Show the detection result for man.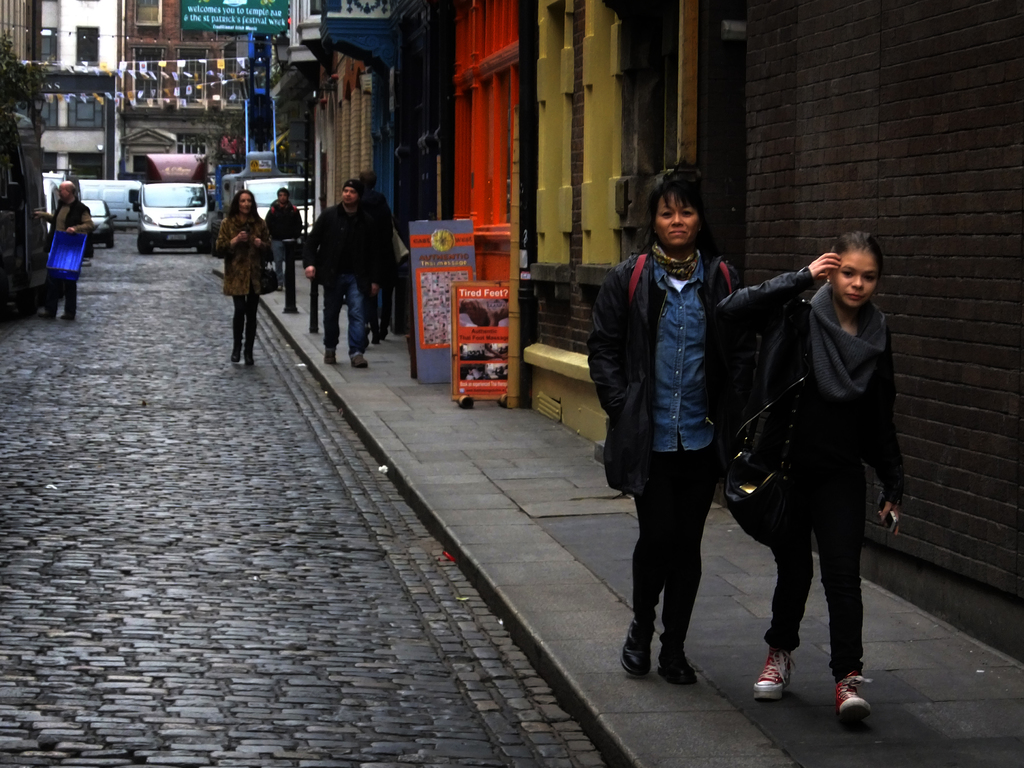
x1=266 y1=187 x2=303 y2=292.
